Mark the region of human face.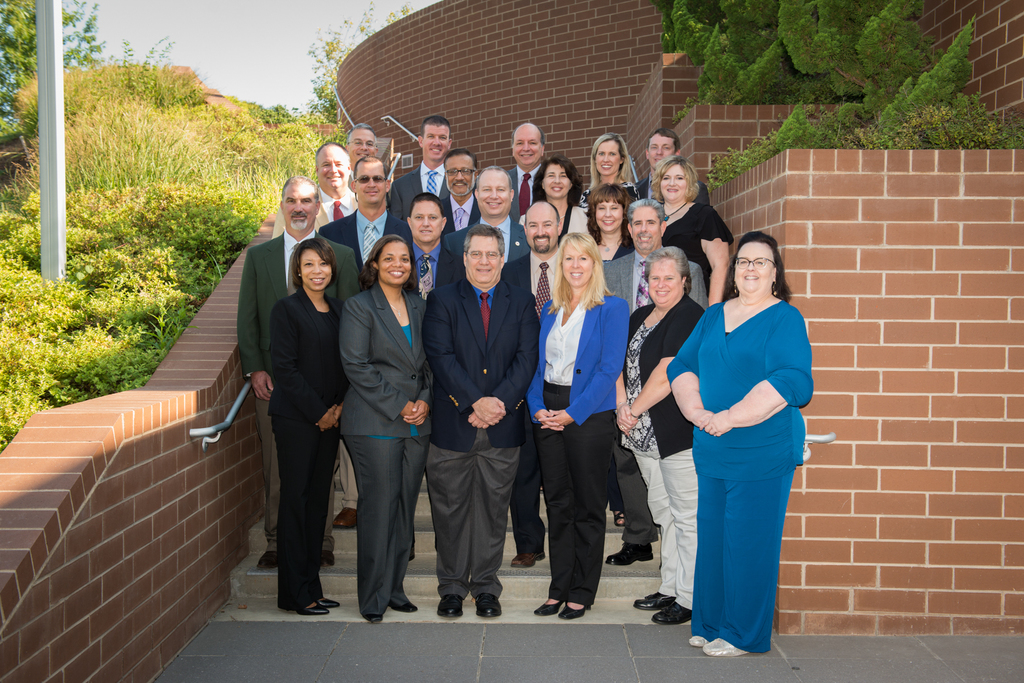
Region: (left=564, top=241, right=591, bottom=283).
